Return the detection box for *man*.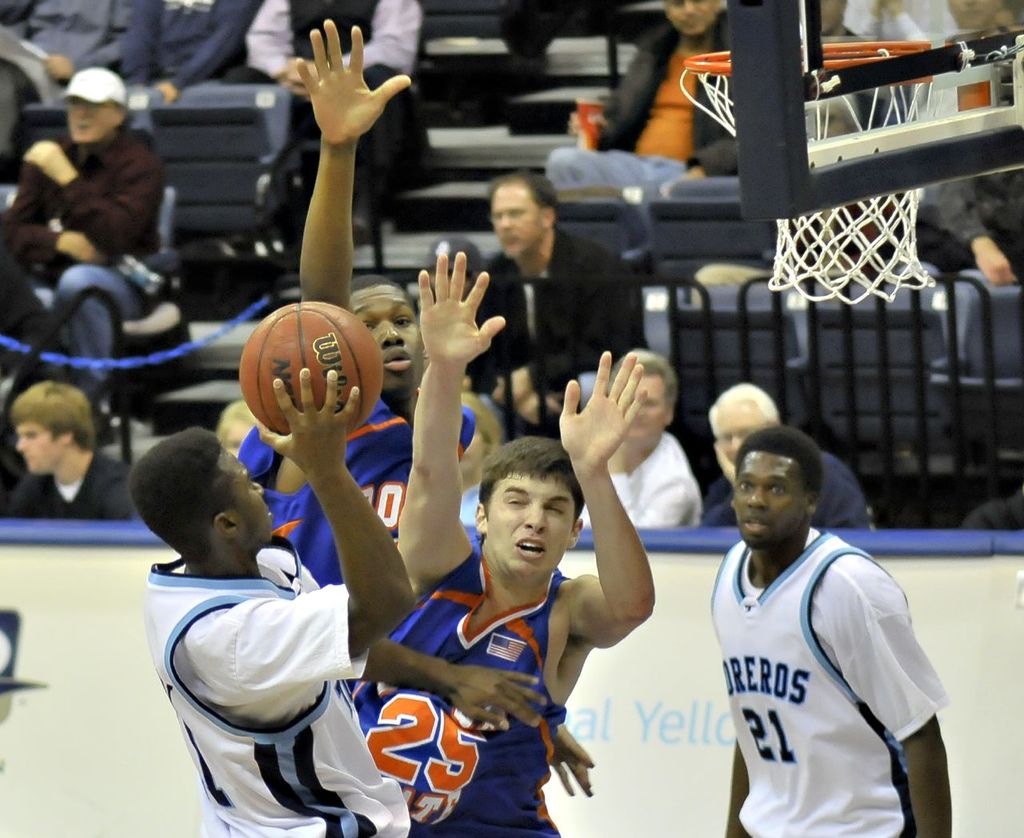
rect(926, 106, 1019, 477).
